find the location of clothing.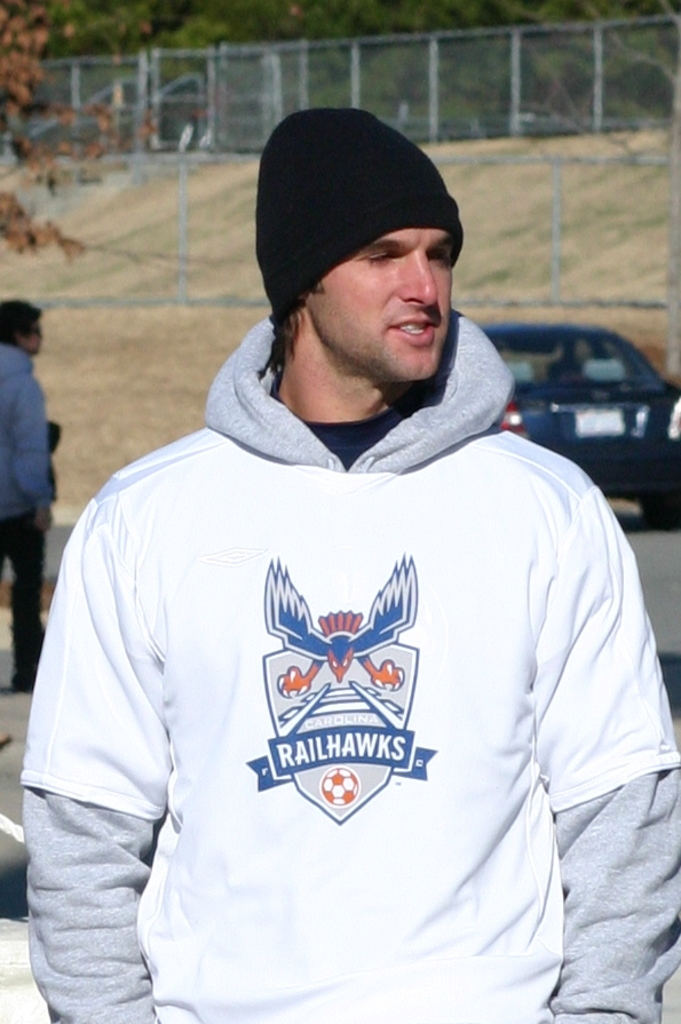
Location: (x1=0, y1=342, x2=54, y2=532).
